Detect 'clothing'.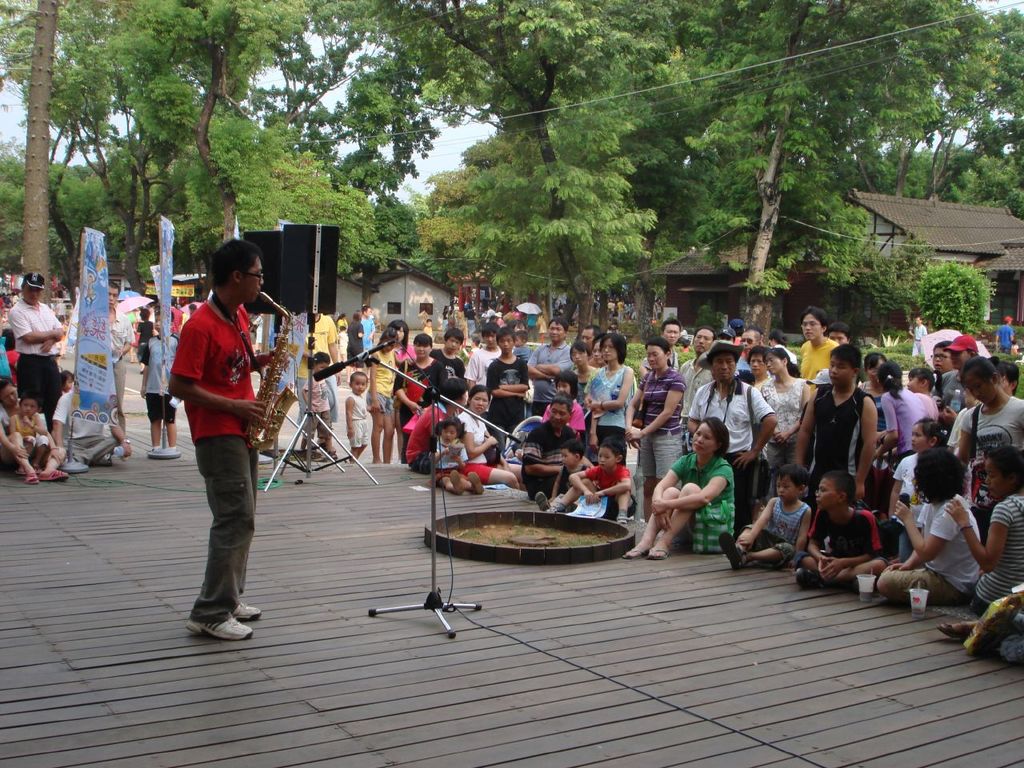
Detected at <region>916, 486, 991, 582</region>.
